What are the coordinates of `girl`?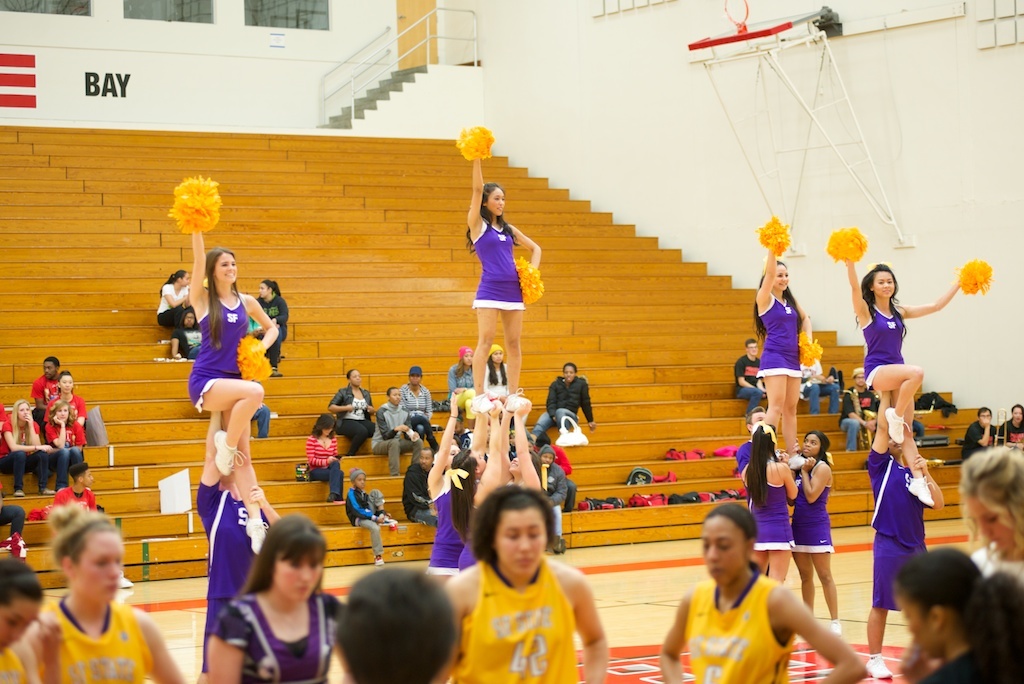
17 501 191 682.
